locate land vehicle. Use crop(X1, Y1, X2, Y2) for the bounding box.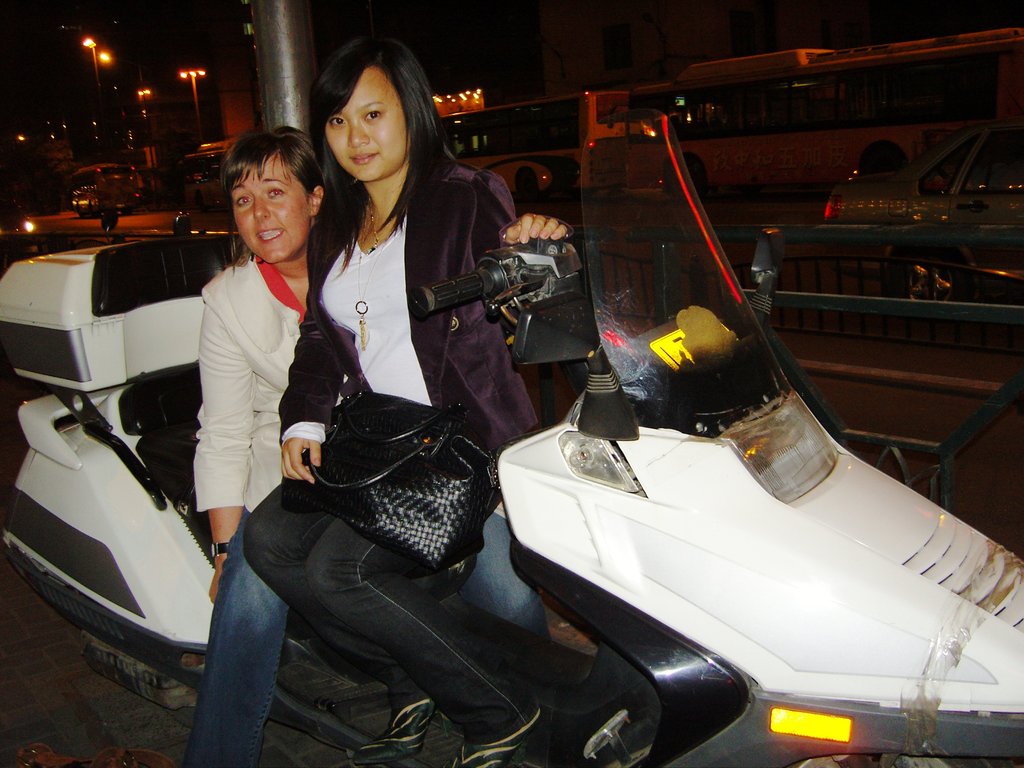
crop(0, 135, 1023, 767).
